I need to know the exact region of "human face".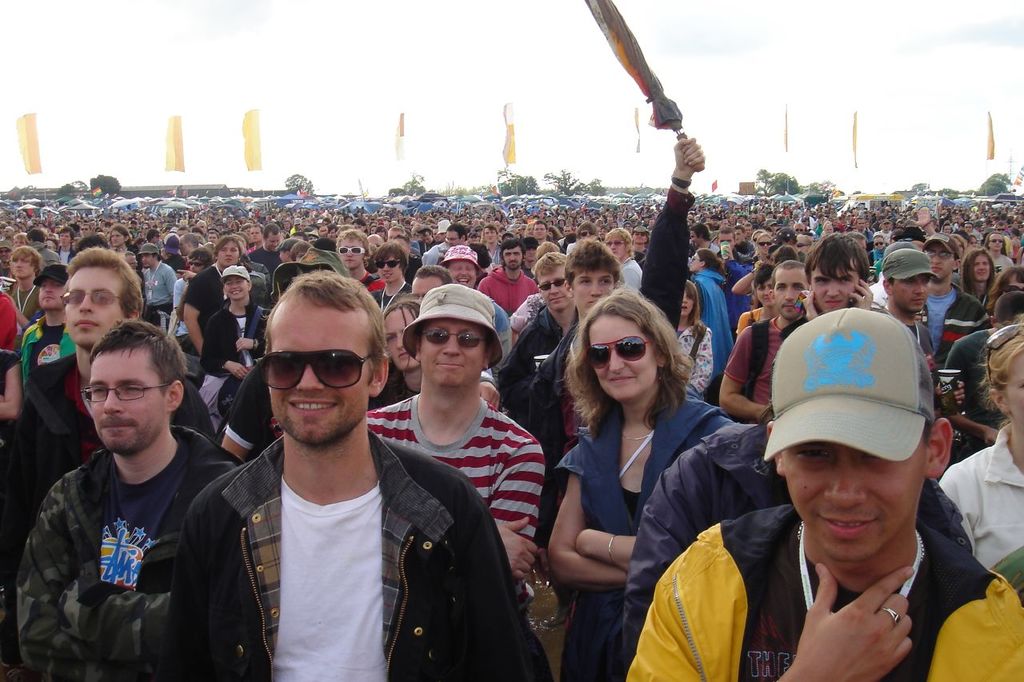
Region: [502,247,521,265].
